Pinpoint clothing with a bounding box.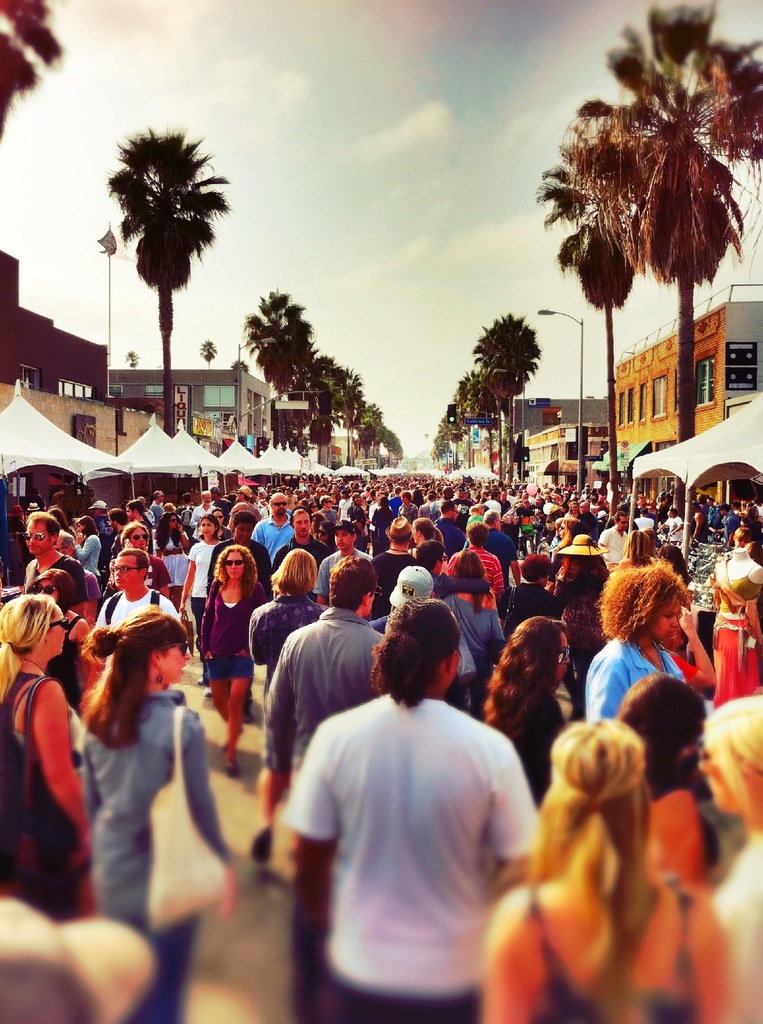
(left=252, top=603, right=333, bottom=675).
